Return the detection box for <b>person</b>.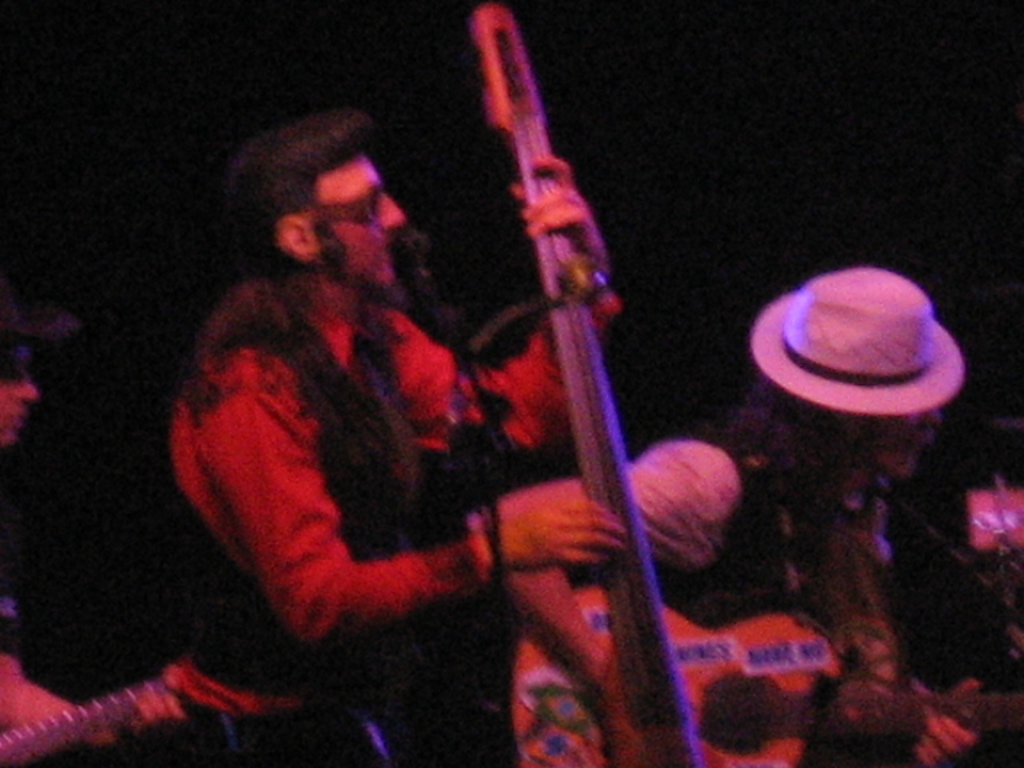
[left=0, top=286, right=229, bottom=766].
